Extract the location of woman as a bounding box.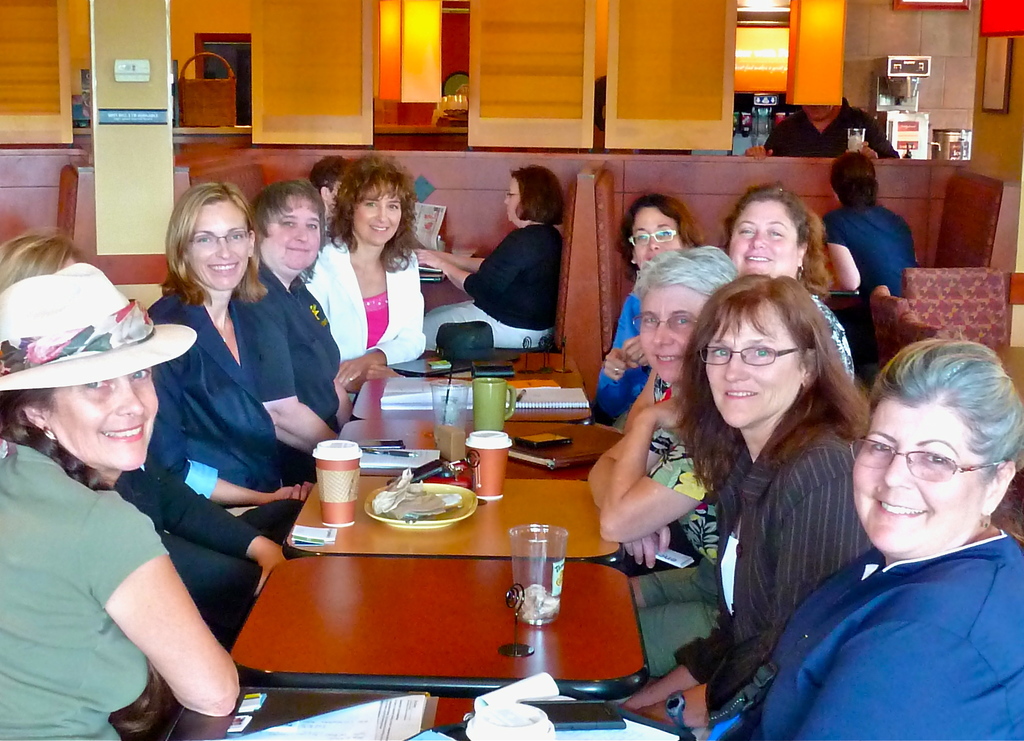
584/243/732/674.
